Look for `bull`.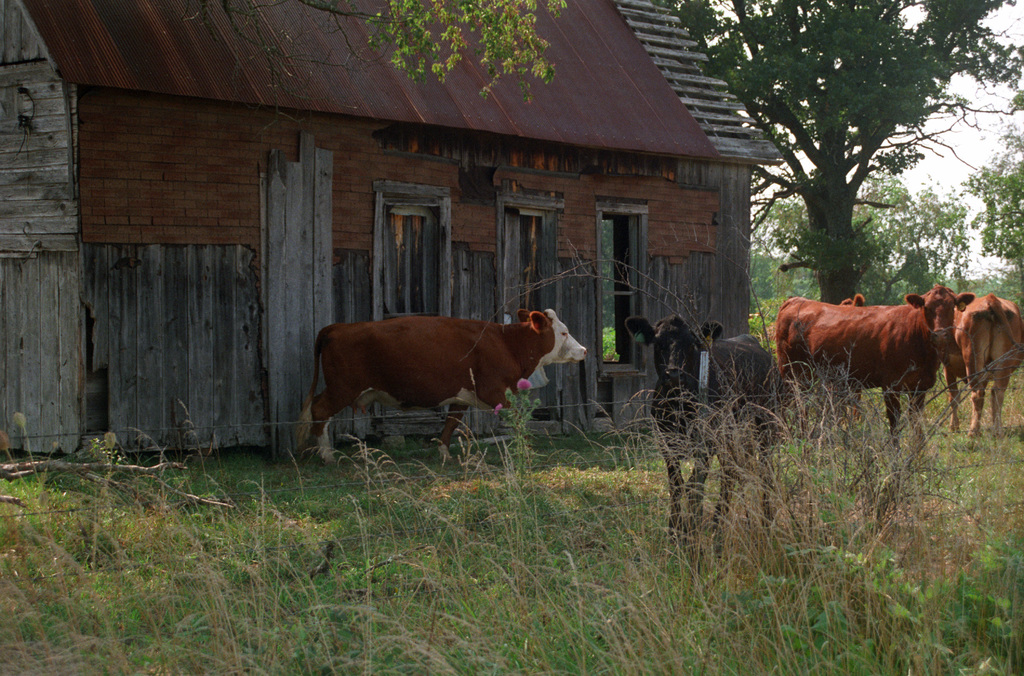
Found: box(952, 288, 1023, 435).
